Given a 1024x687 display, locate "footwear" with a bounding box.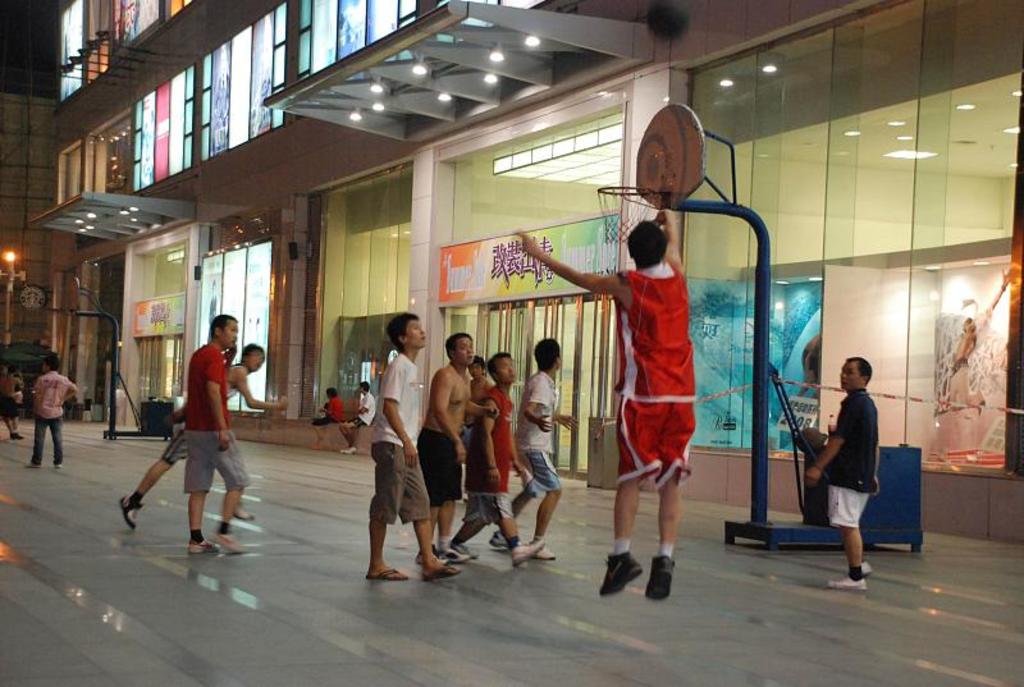
Located: [191, 540, 221, 551].
